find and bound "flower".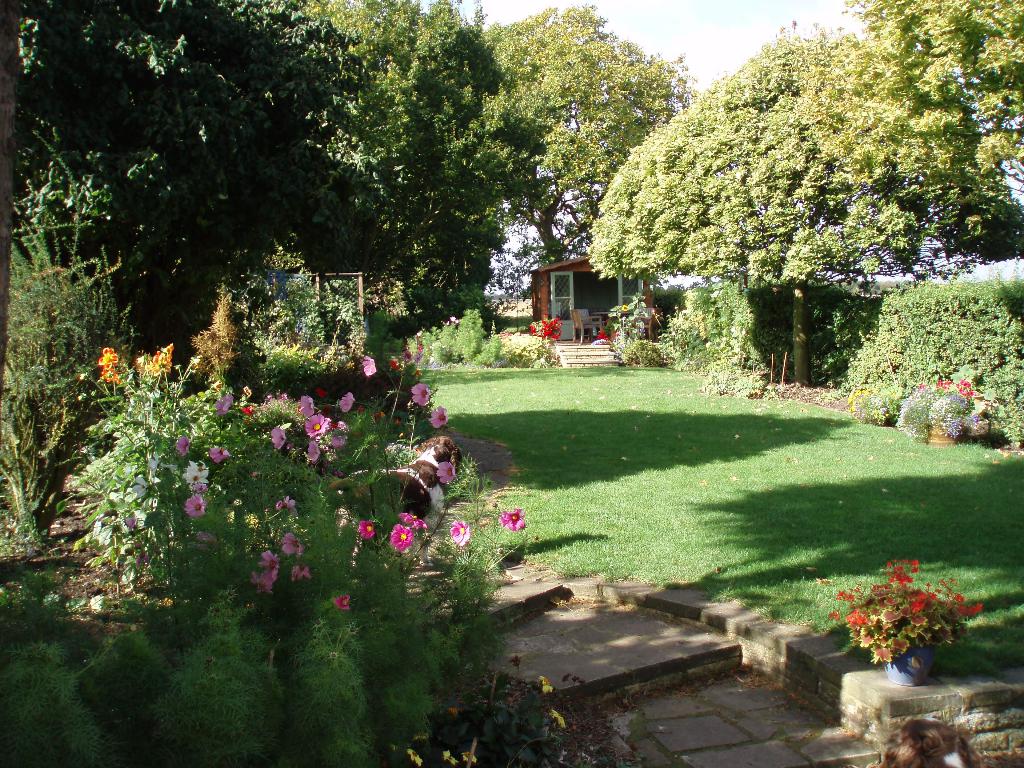
Bound: (x1=402, y1=508, x2=426, y2=531).
